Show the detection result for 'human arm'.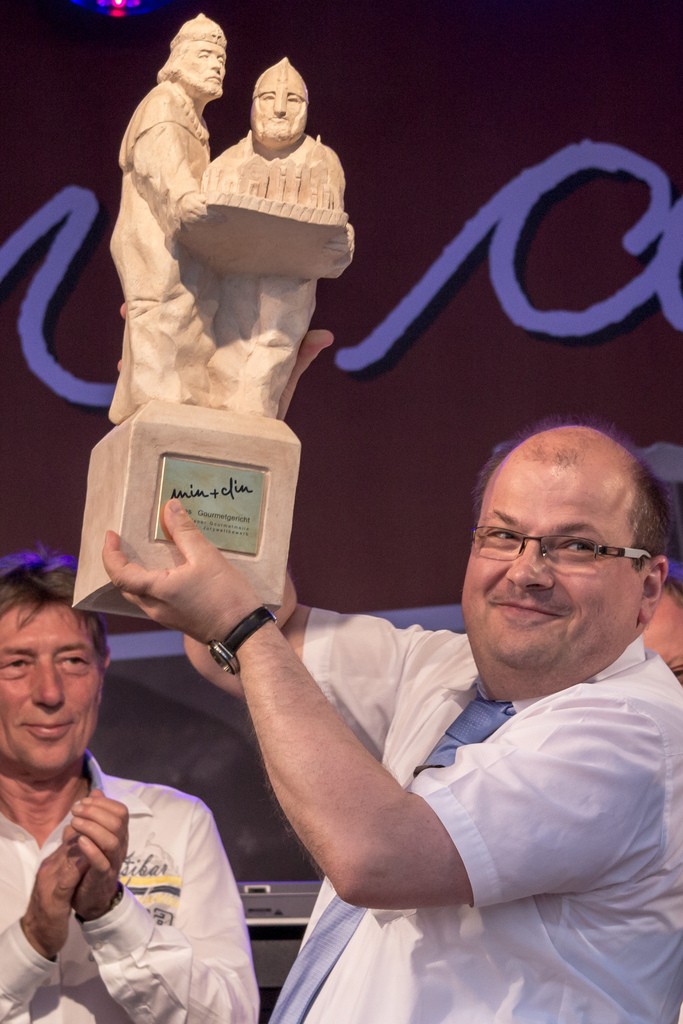
[95, 493, 673, 911].
